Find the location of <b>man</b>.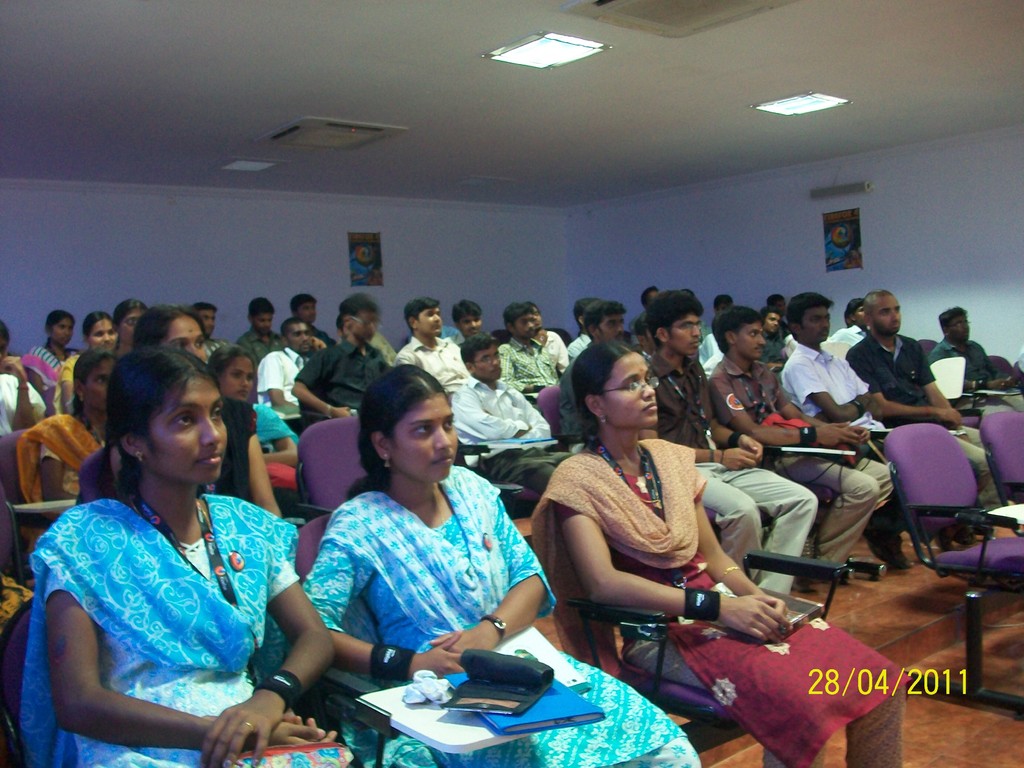
Location: bbox=[785, 291, 913, 566].
